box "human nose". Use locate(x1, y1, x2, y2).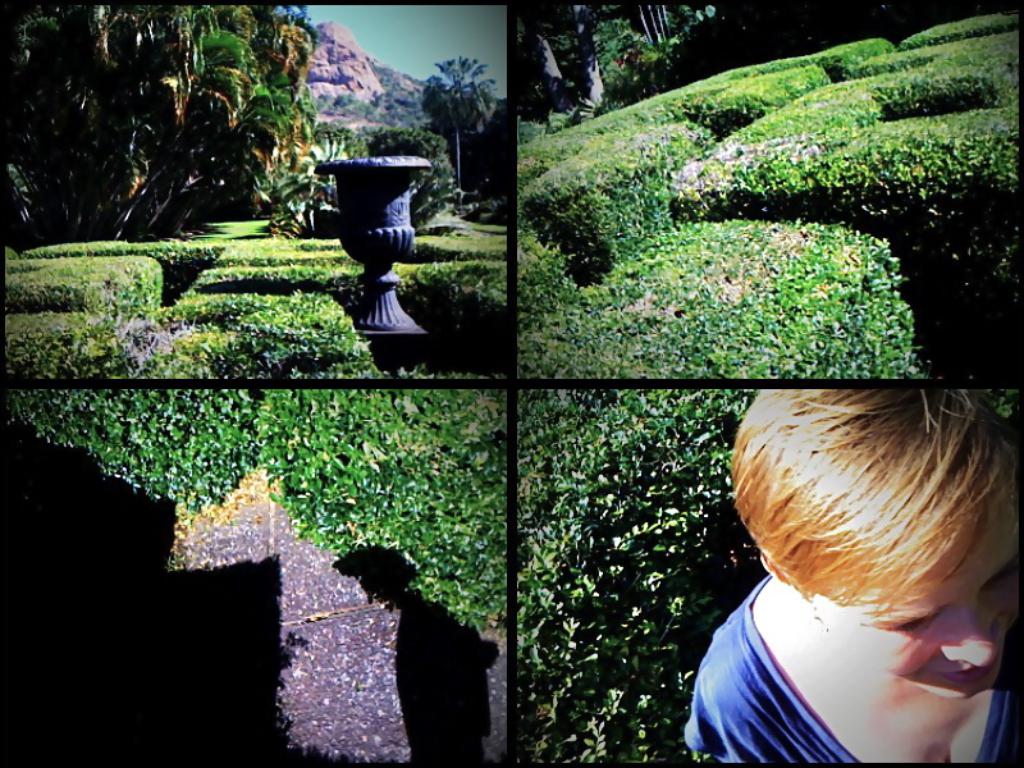
locate(941, 605, 1001, 671).
